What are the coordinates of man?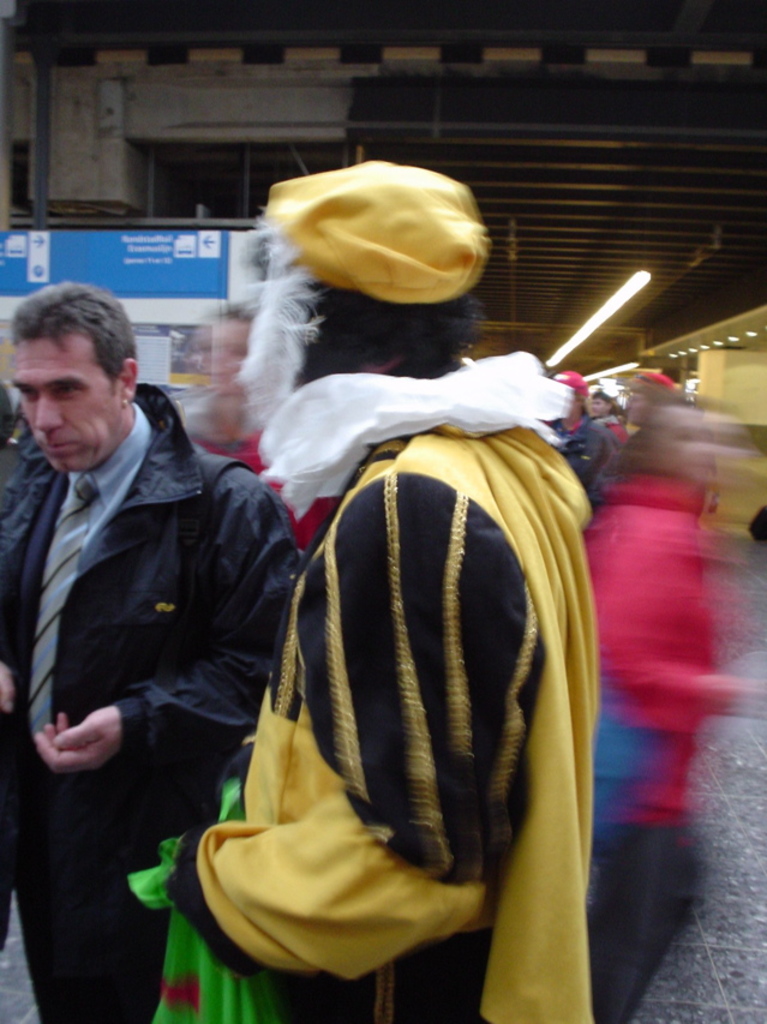
select_region(0, 277, 299, 1023).
